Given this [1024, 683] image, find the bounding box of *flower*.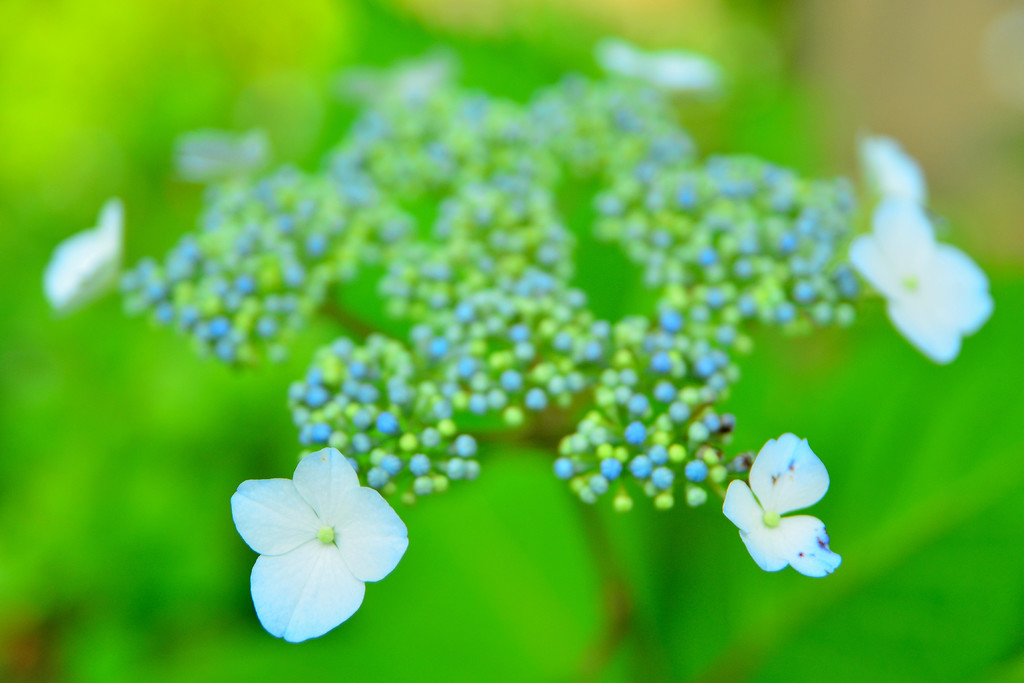
601/37/719/95.
